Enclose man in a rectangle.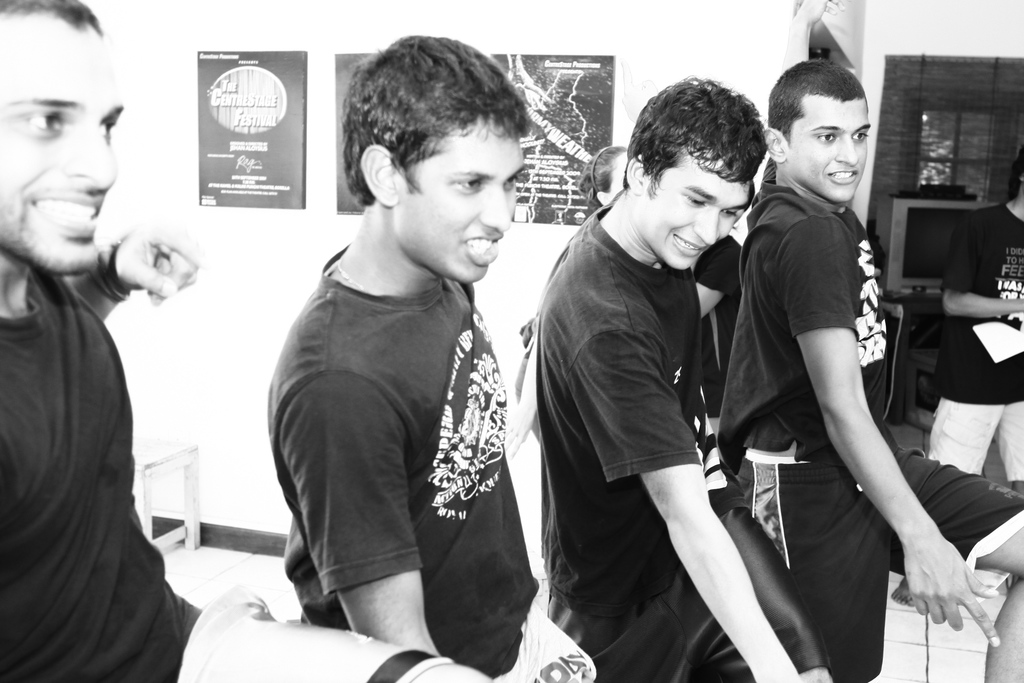
crop(266, 30, 595, 682).
